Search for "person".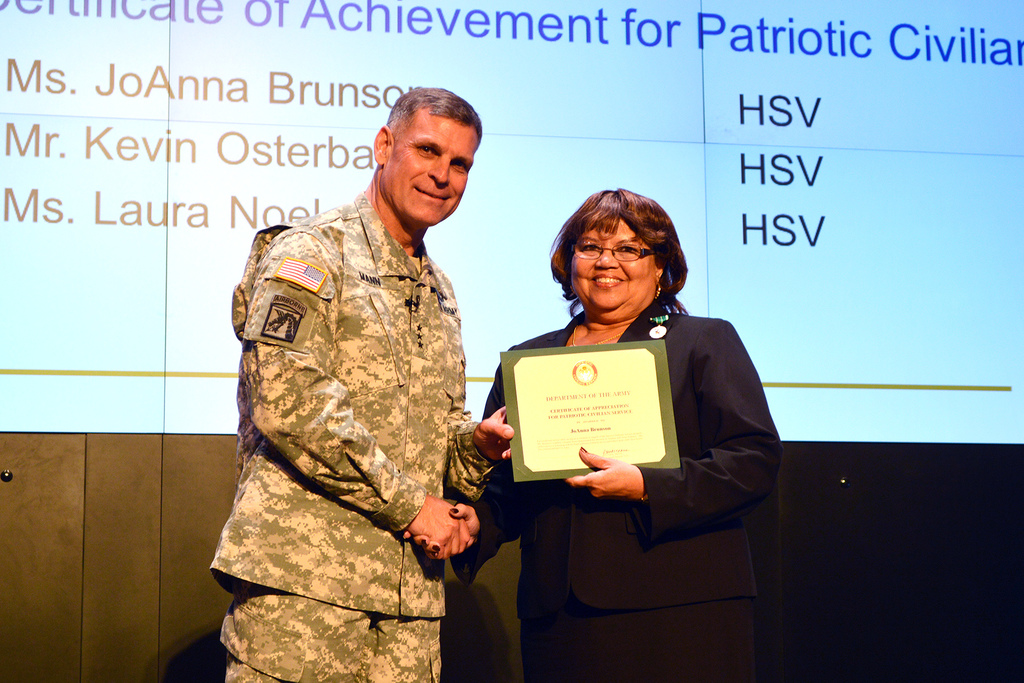
Found at crop(401, 186, 788, 682).
